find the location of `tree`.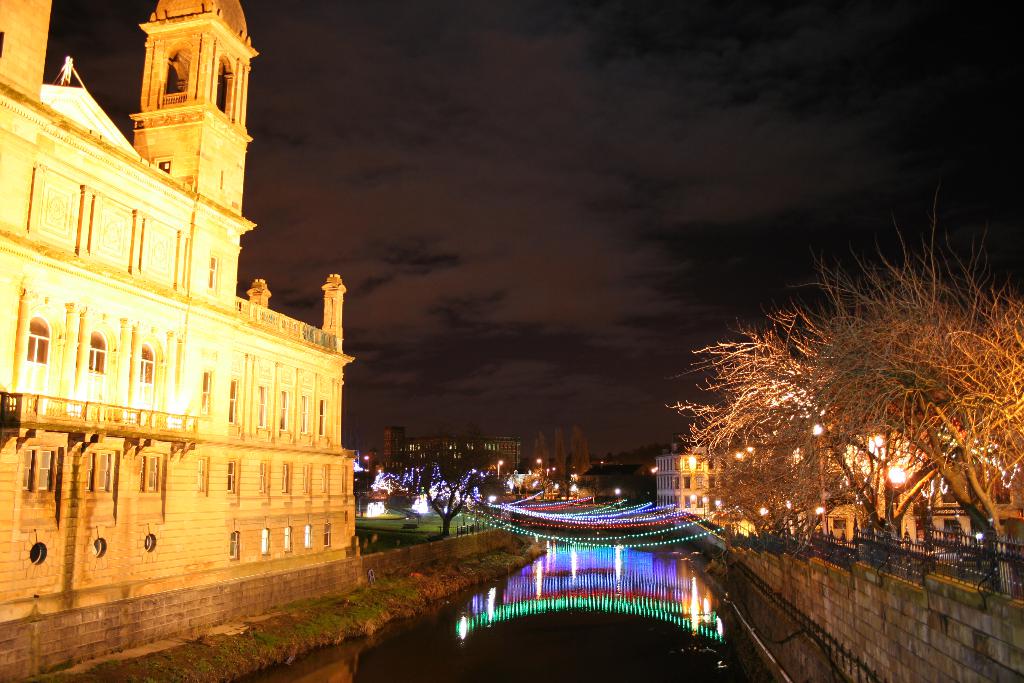
Location: box(378, 427, 525, 539).
